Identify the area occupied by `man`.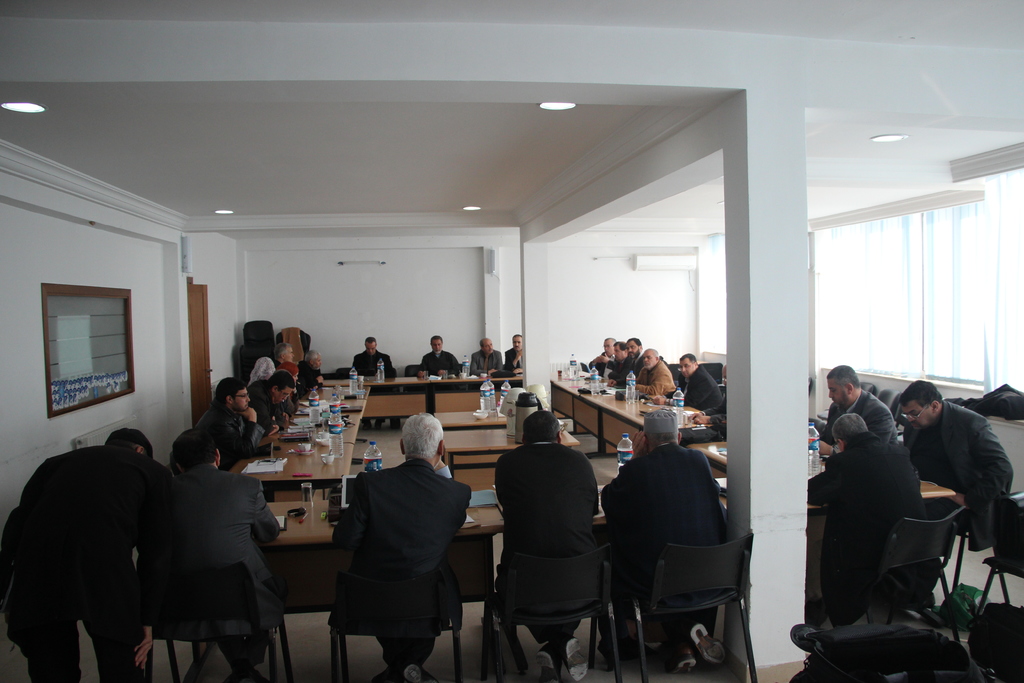
Area: [left=497, top=413, right=600, bottom=682].
